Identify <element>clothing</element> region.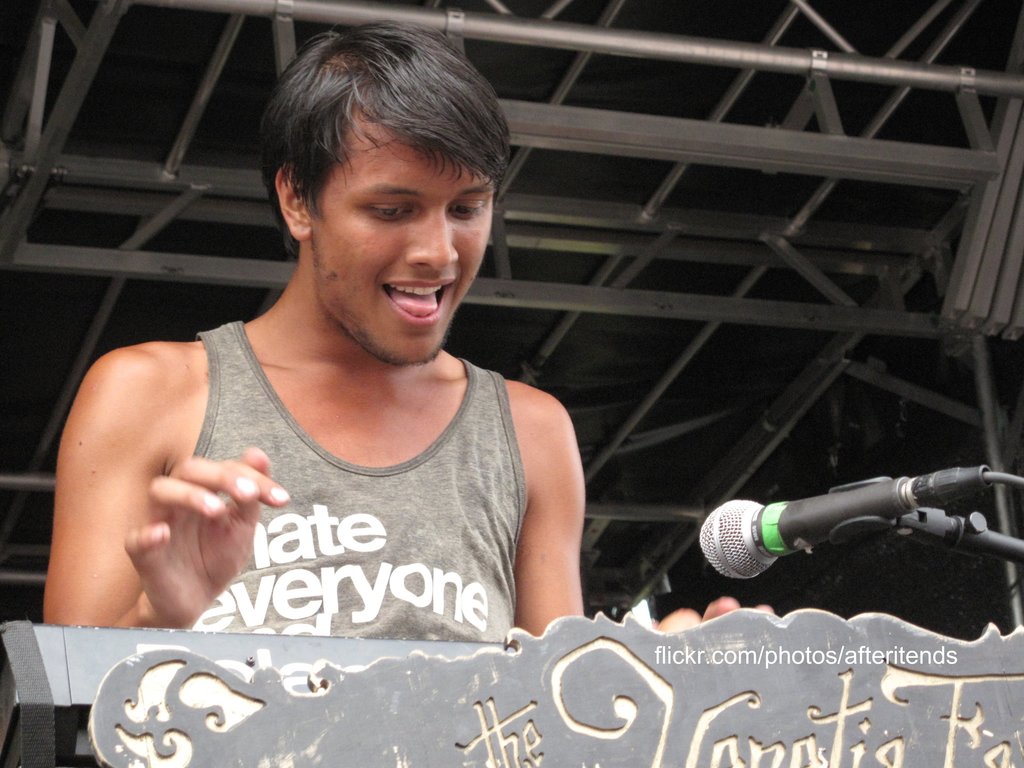
Region: BBox(168, 333, 525, 643).
